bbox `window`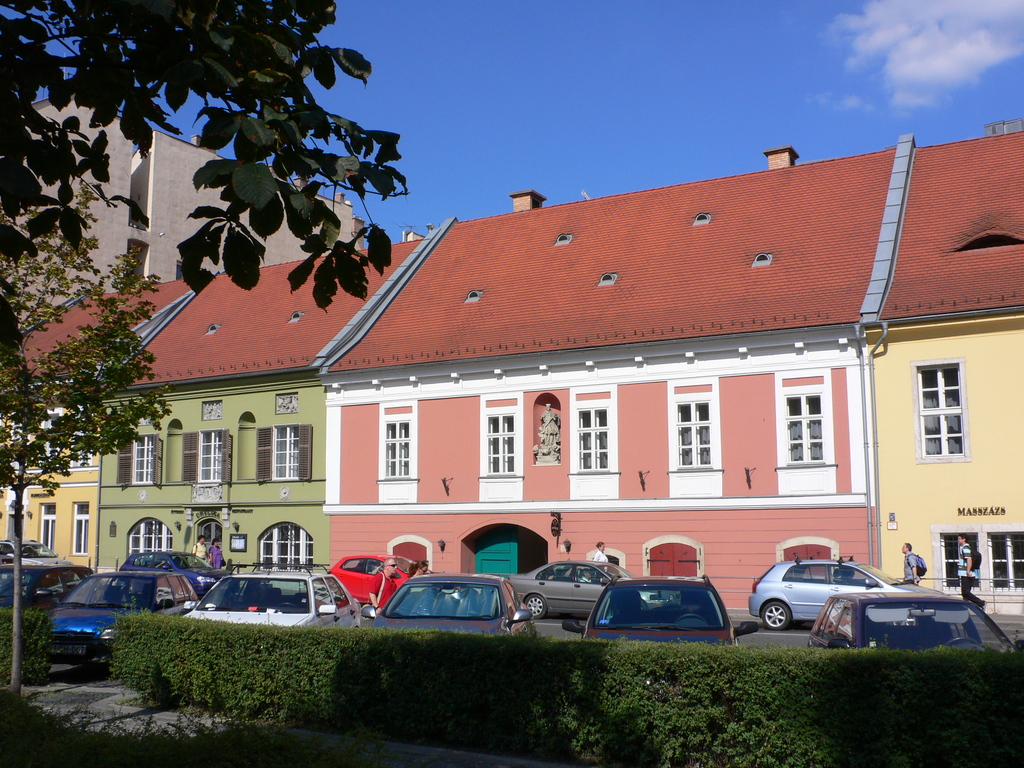
pyautogui.locateOnScreen(40, 504, 56, 554)
